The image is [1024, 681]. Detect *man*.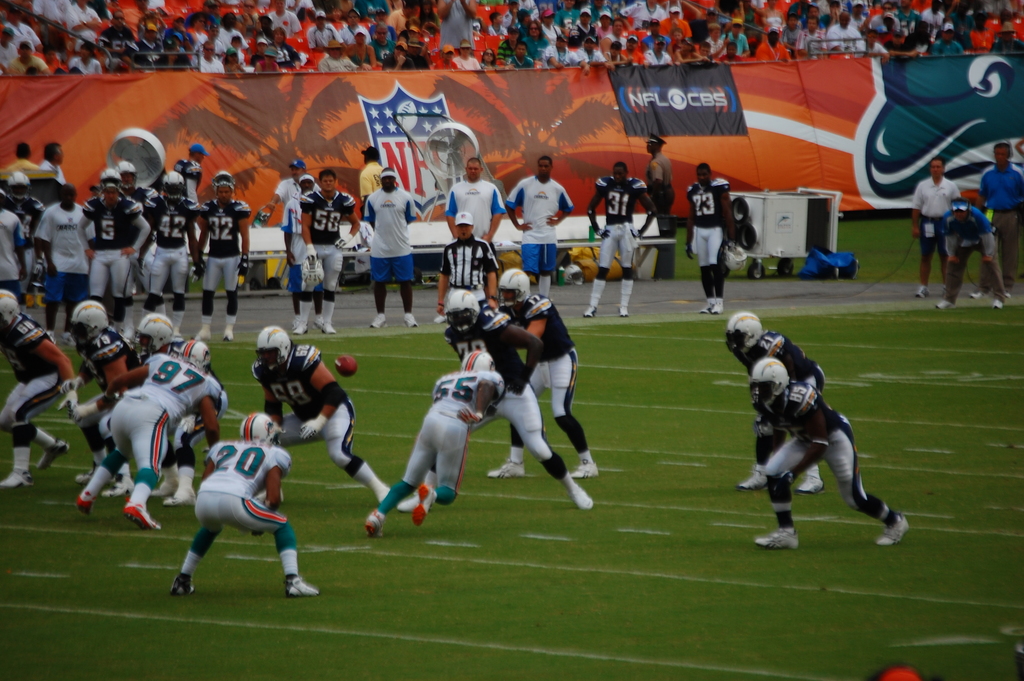
Detection: BBox(938, 188, 1009, 307).
